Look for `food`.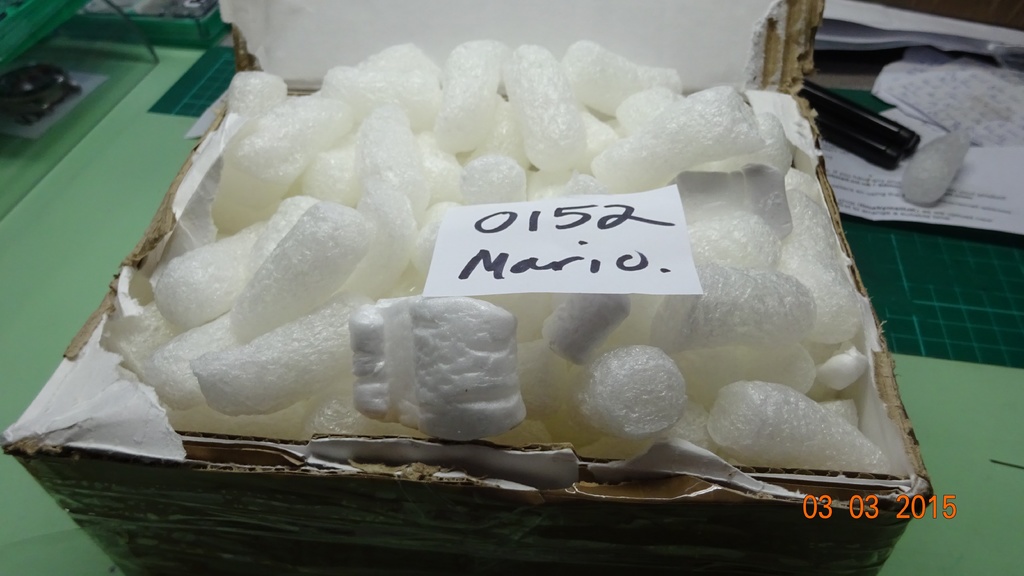
Found: 111, 36, 893, 465.
